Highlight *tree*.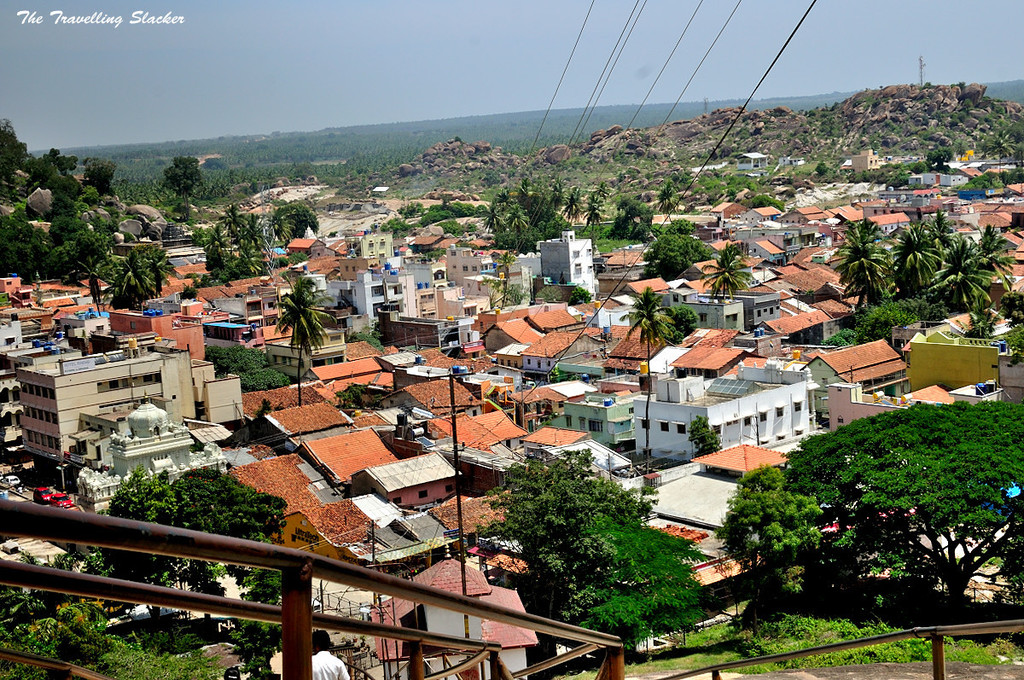
Highlighted region: {"left": 616, "top": 282, "right": 673, "bottom": 478}.
